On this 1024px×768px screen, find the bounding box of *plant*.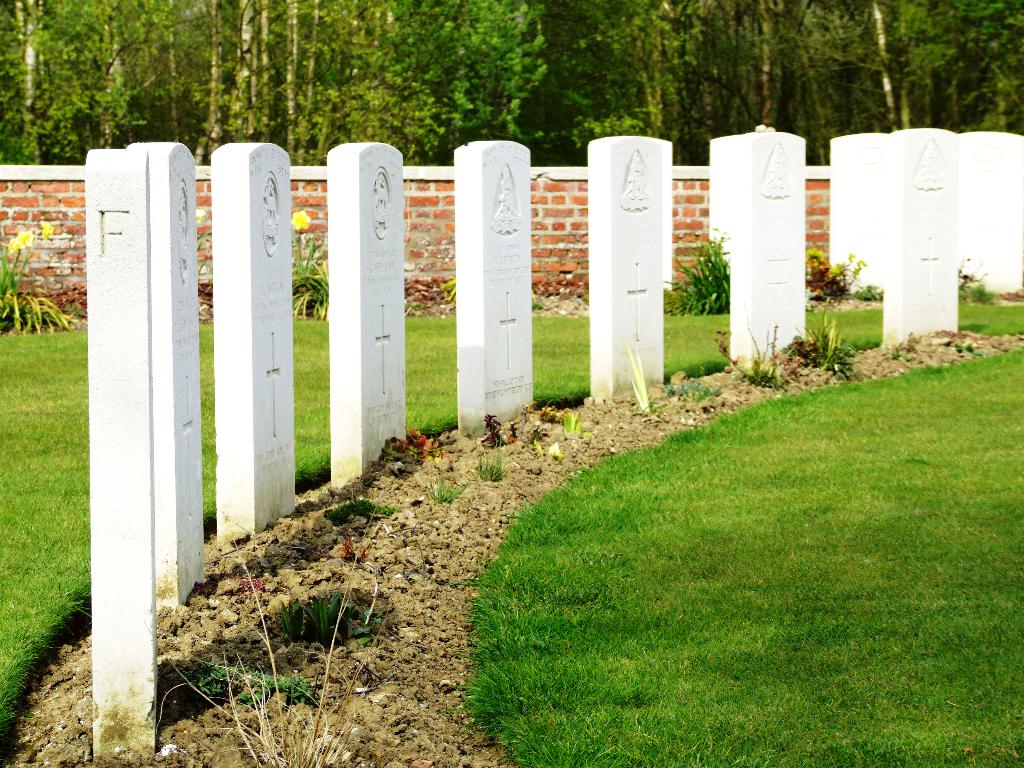
Bounding box: select_region(0, 325, 99, 763).
